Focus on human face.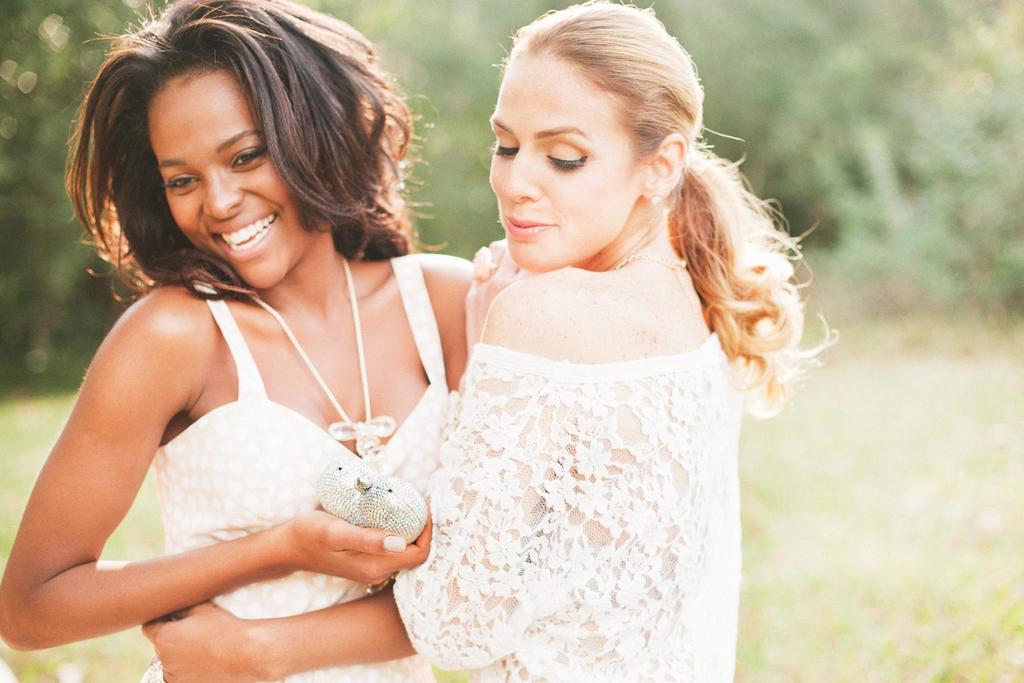
Focused at (left=486, top=54, right=637, bottom=270).
